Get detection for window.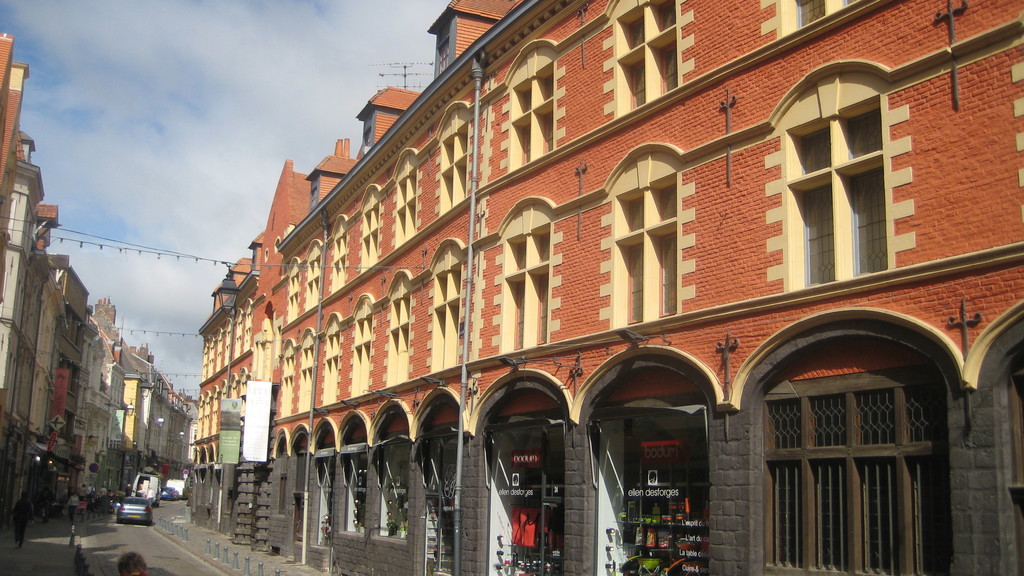
Detection: 490 39 568 180.
